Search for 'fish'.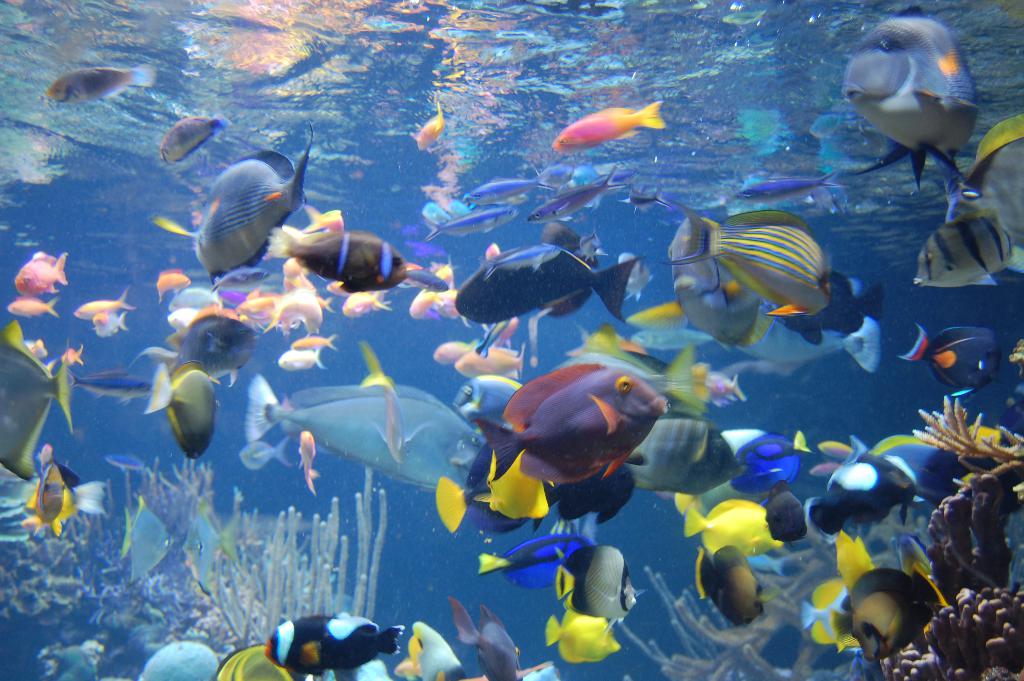
Found at [800,595,855,644].
